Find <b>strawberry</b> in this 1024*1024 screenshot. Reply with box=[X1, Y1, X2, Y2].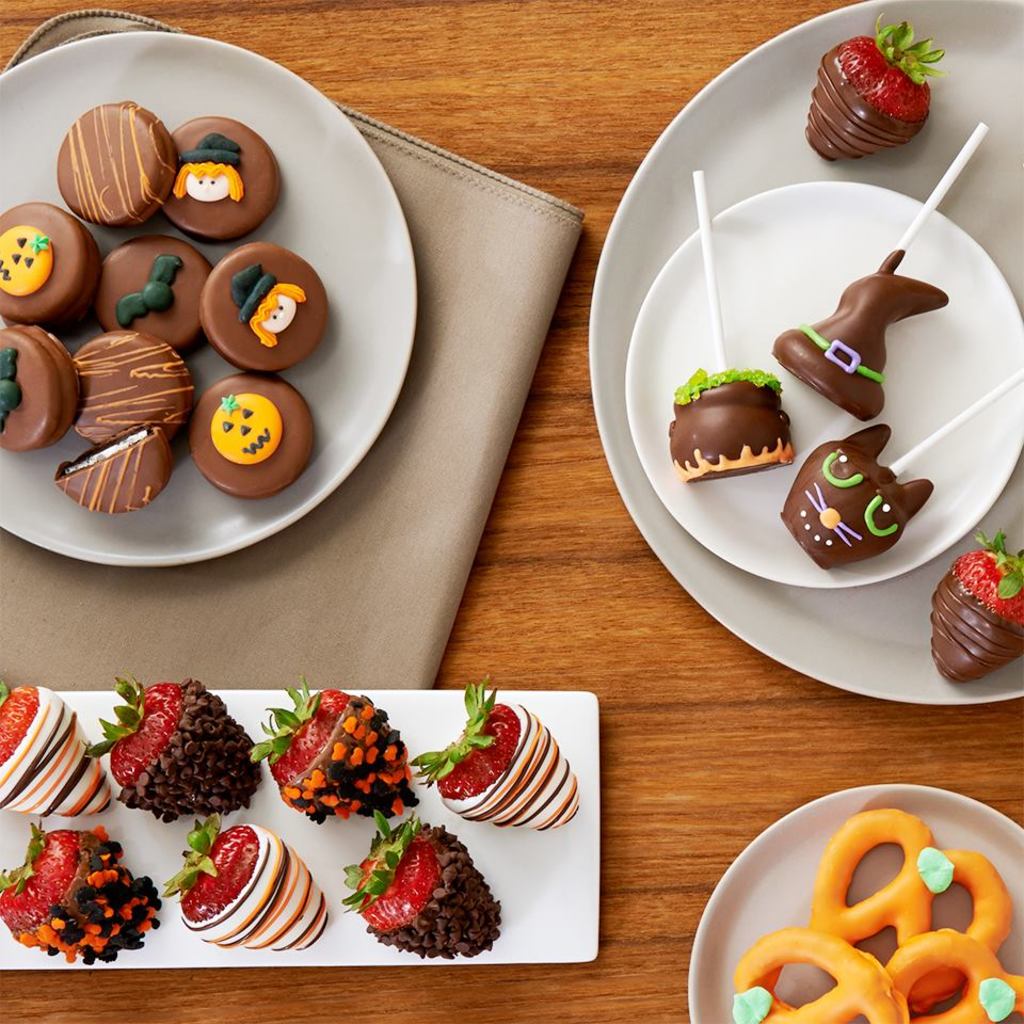
box=[0, 688, 114, 819].
